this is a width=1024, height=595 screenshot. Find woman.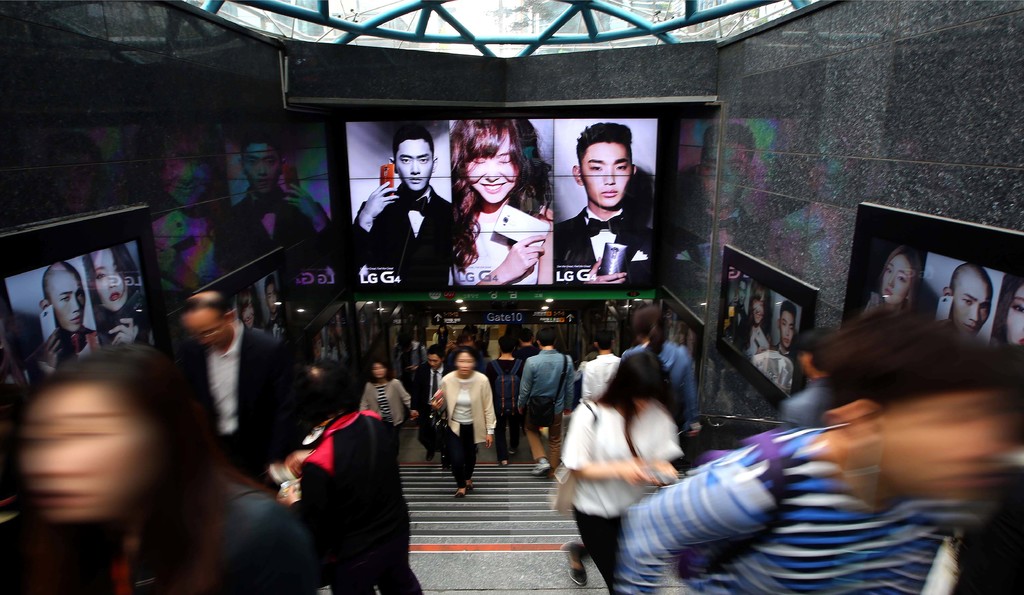
Bounding box: <region>556, 350, 685, 594</region>.
